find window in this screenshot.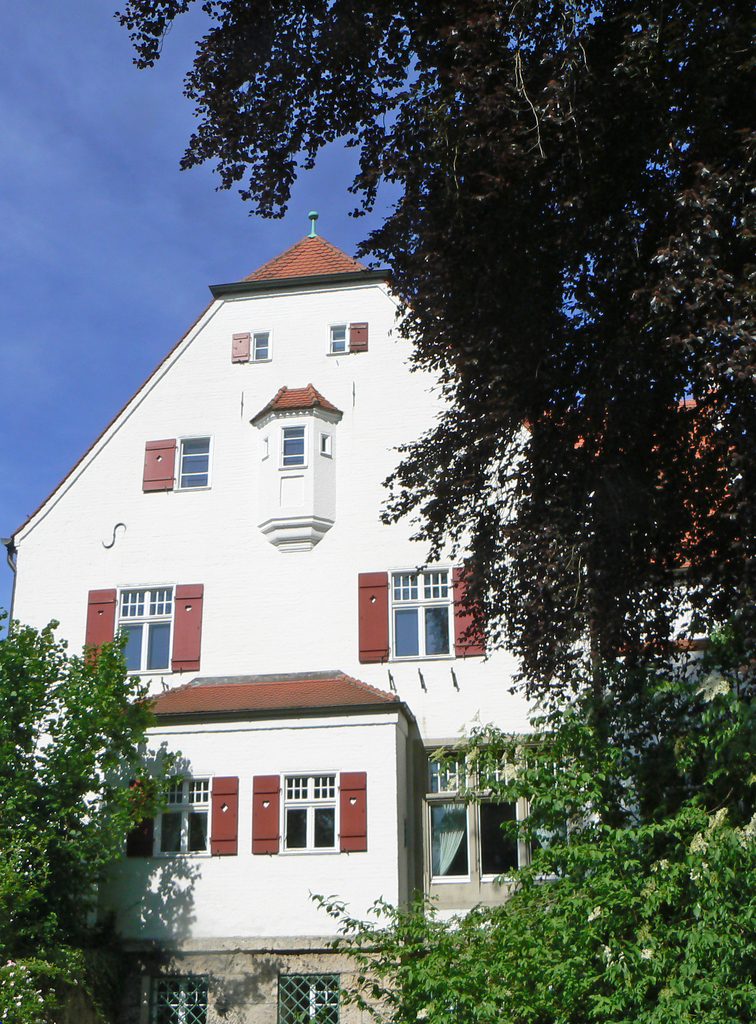
The bounding box for window is box(355, 563, 483, 662).
